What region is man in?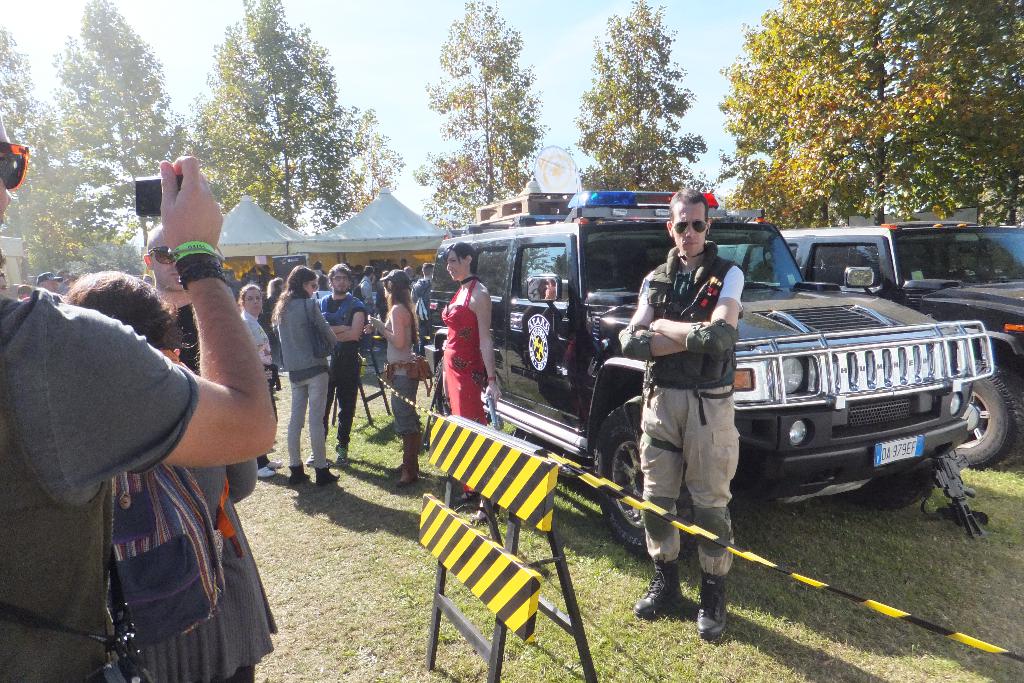
box(411, 263, 433, 343).
